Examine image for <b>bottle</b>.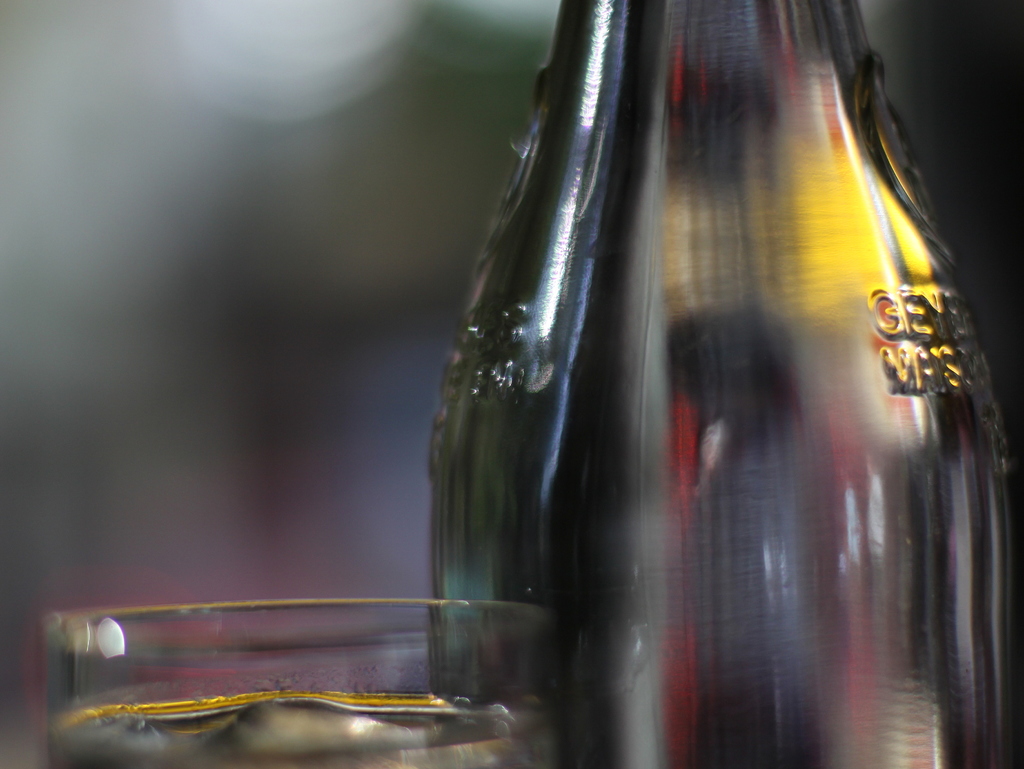
Examination result: 424/0/1012/768.
